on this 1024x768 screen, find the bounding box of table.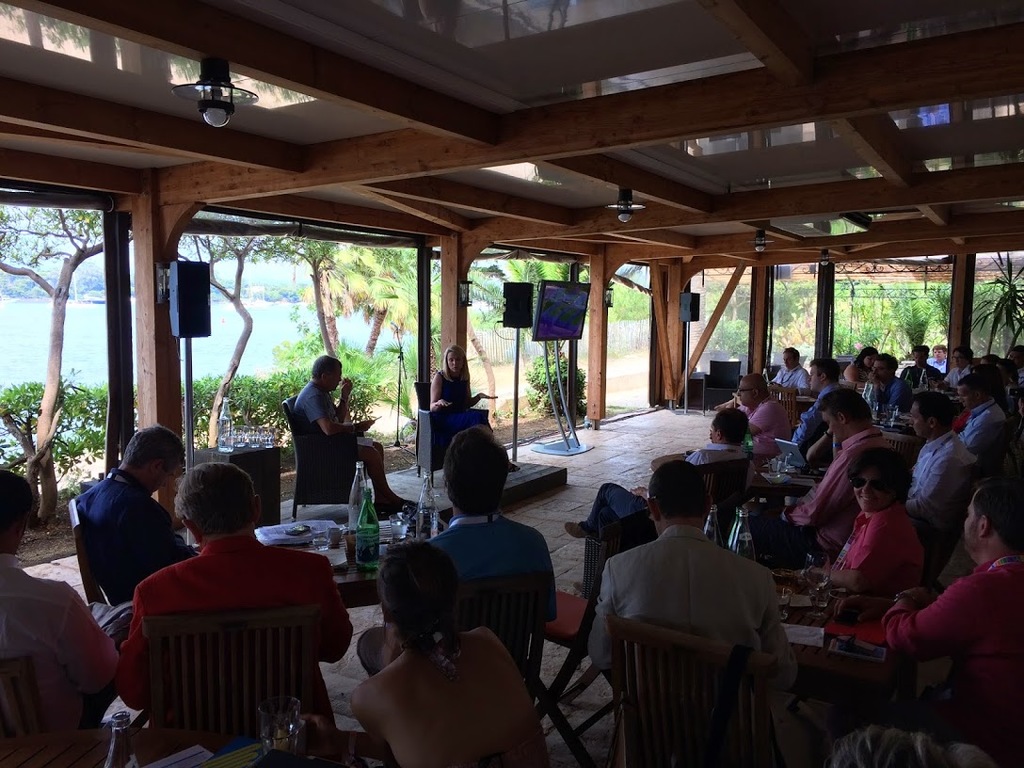
Bounding box: l=199, t=519, r=419, b=597.
